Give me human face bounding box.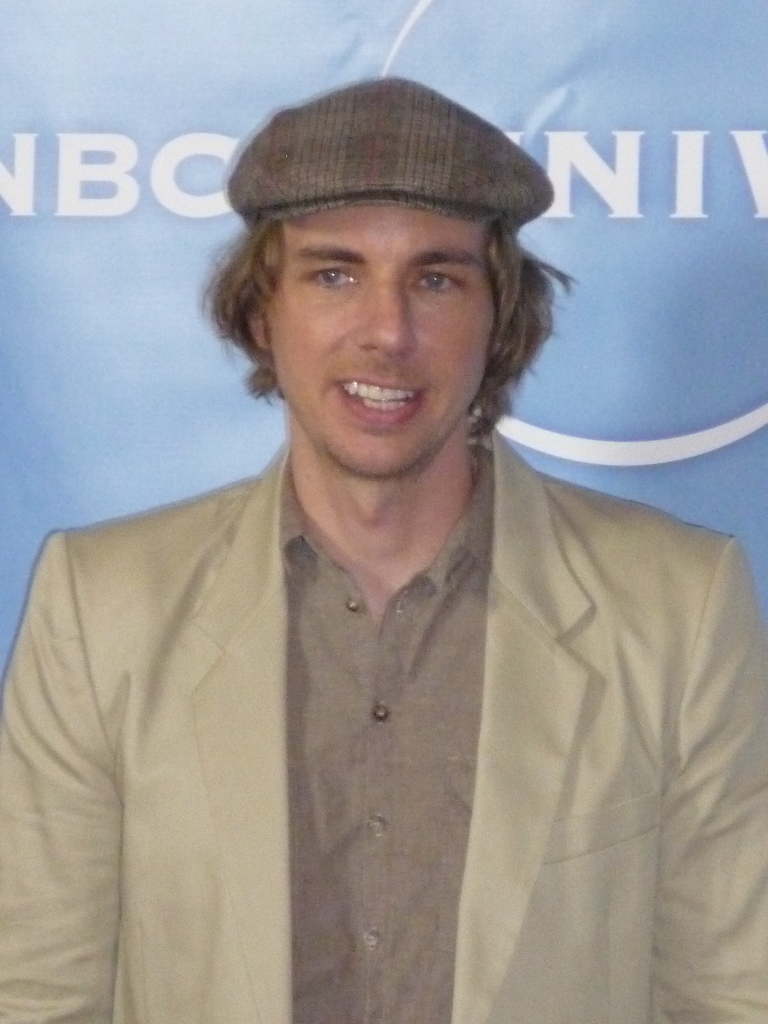
select_region(268, 204, 499, 476).
